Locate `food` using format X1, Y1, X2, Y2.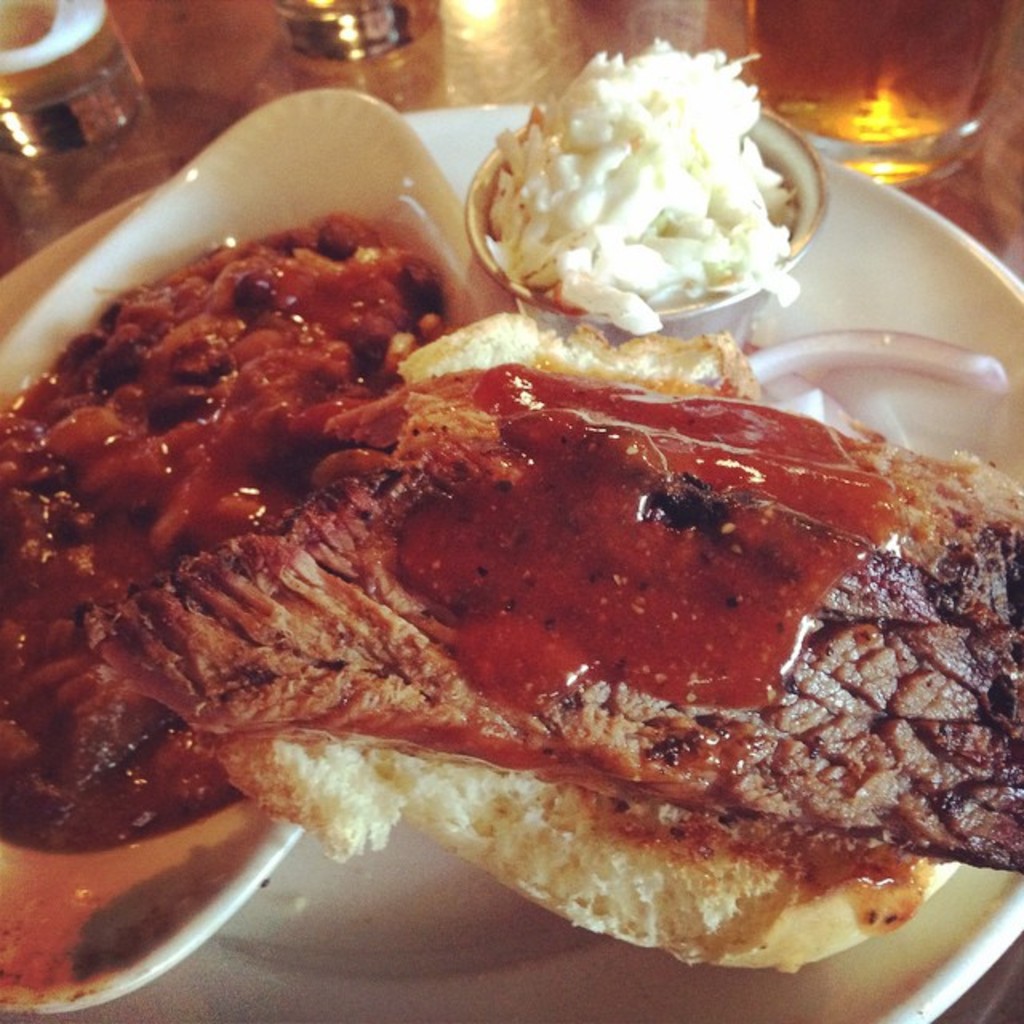
0, 34, 1022, 995.
